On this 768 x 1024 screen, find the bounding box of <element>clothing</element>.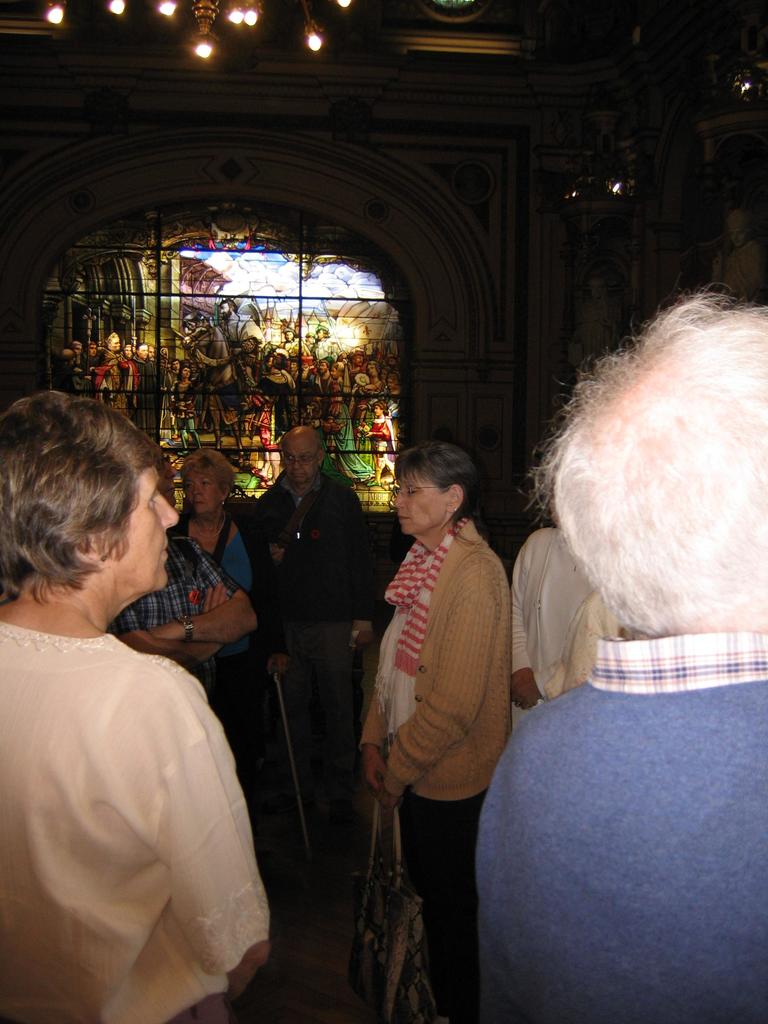
Bounding box: select_region(16, 536, 273, 1020).
